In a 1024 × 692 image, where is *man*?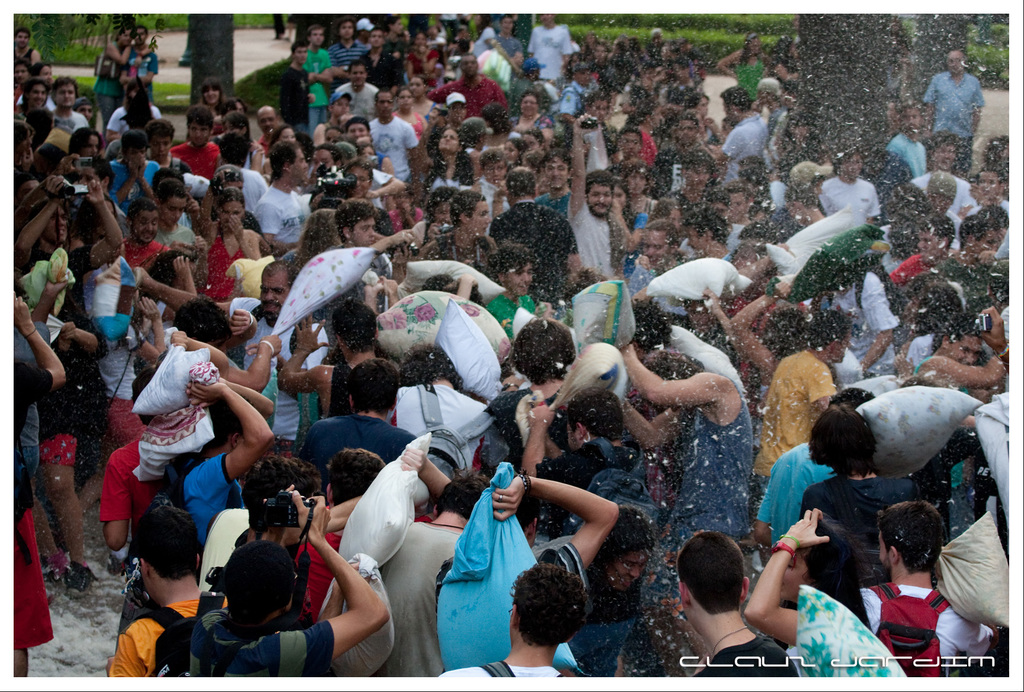
bbox(218, 133, 270, 209).
